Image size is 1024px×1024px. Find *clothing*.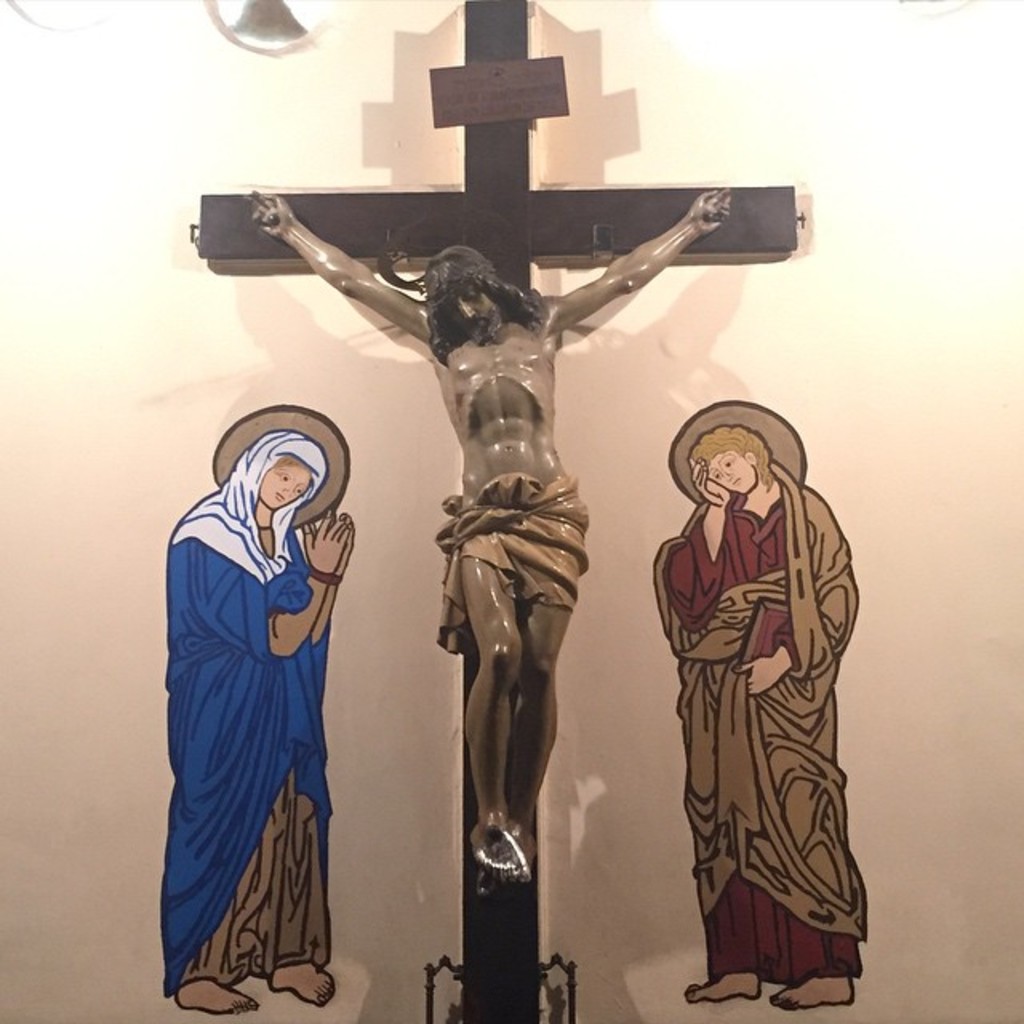
select_region(642, 416, 874, 978).
